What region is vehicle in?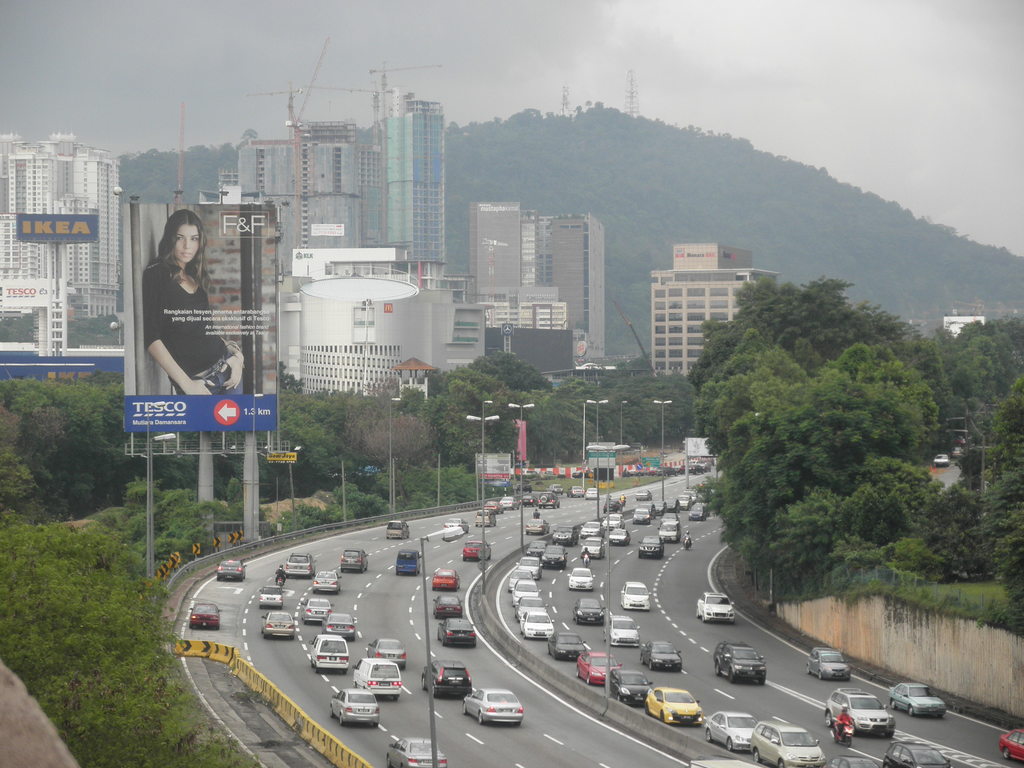
886 735 952 767.
